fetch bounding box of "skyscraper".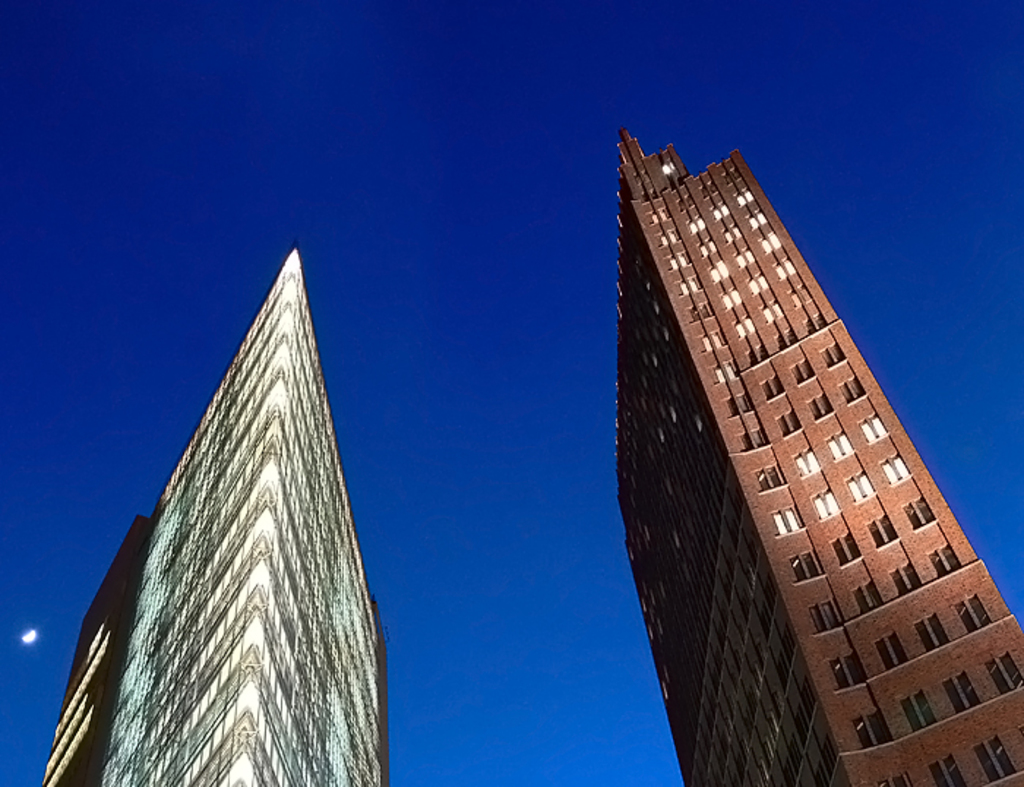
Bbox: detection(581, 133, 1023, 780).
